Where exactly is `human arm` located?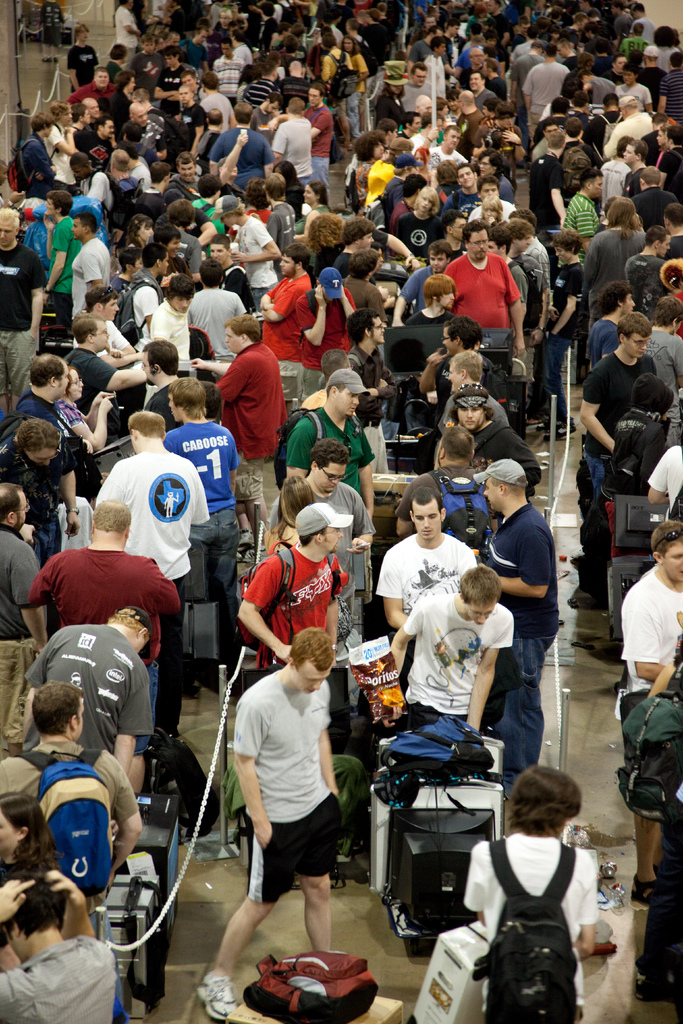
Its bounding box is l=636, t=591, r=679, b=687.
